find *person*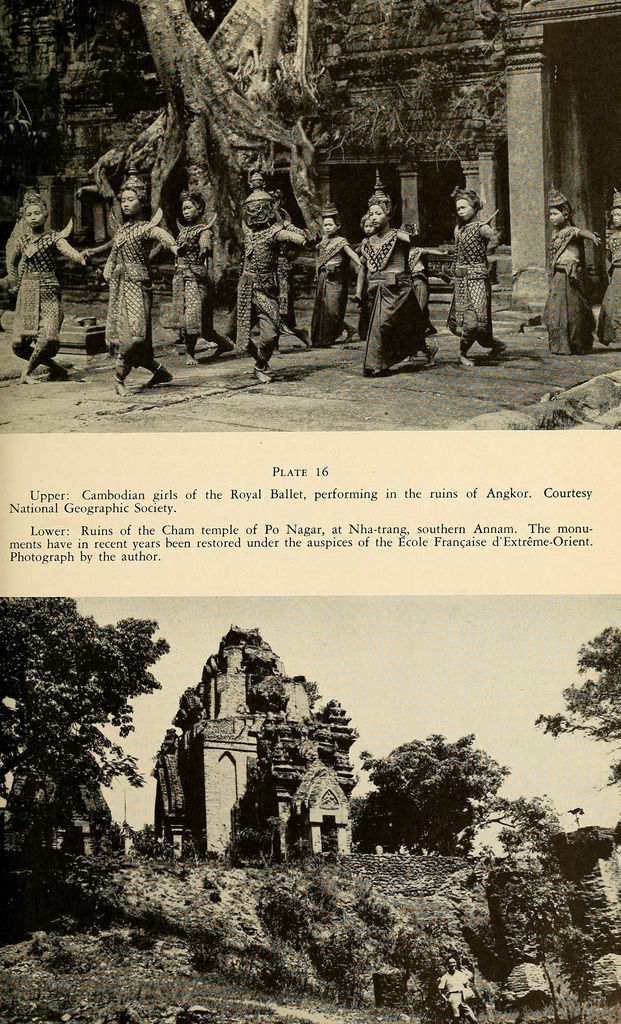
(left=438, top=956, right=479, bottom=1023)
